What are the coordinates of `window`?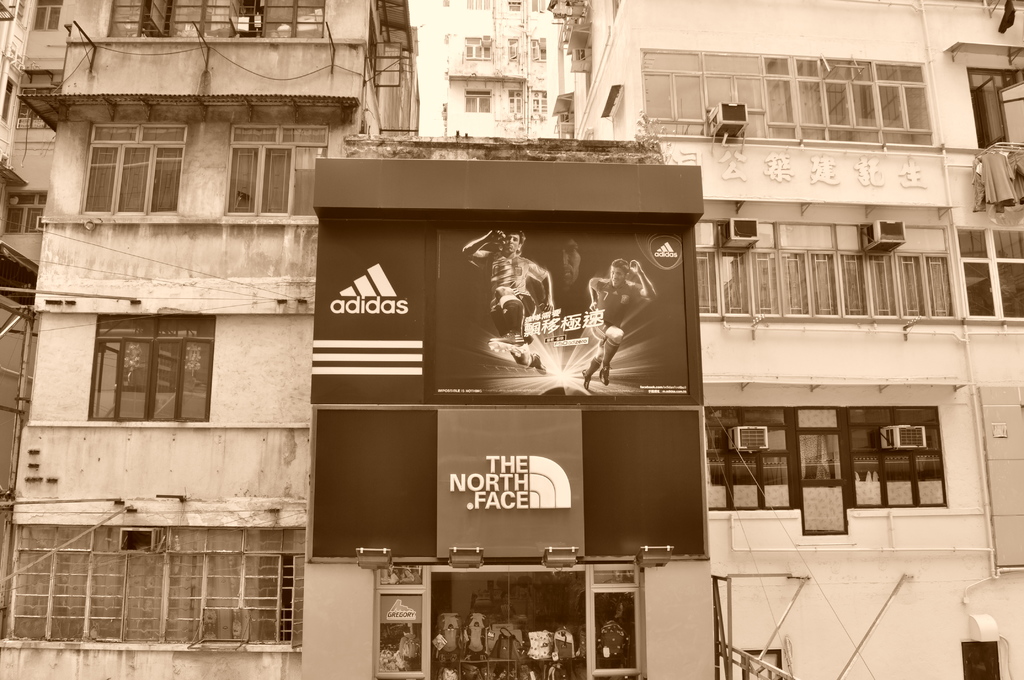
bbox(465, 0, 490, 10).
